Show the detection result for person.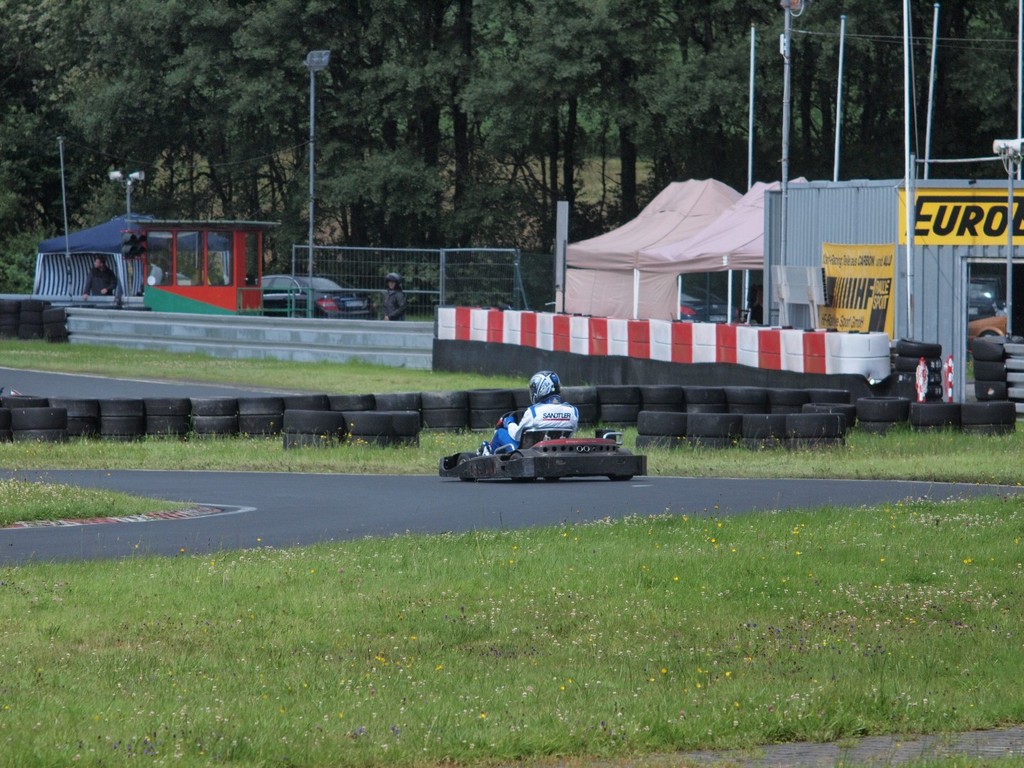
[82,260,116,302].
